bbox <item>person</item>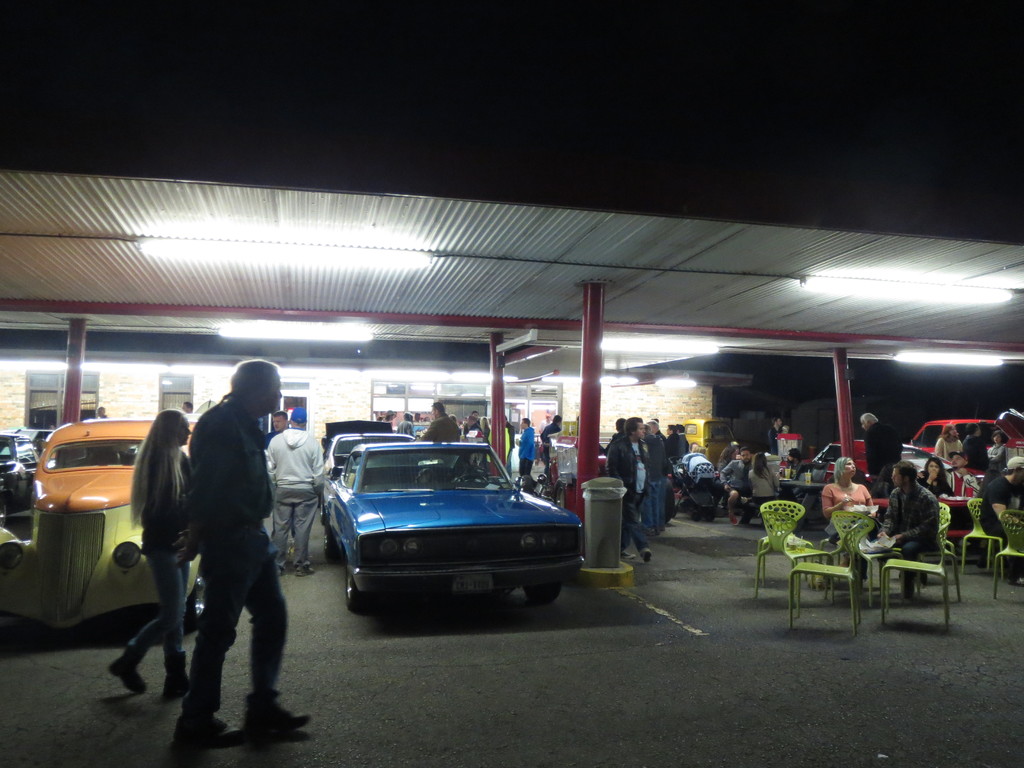
bbox=(981, 451, 1023, 588)
